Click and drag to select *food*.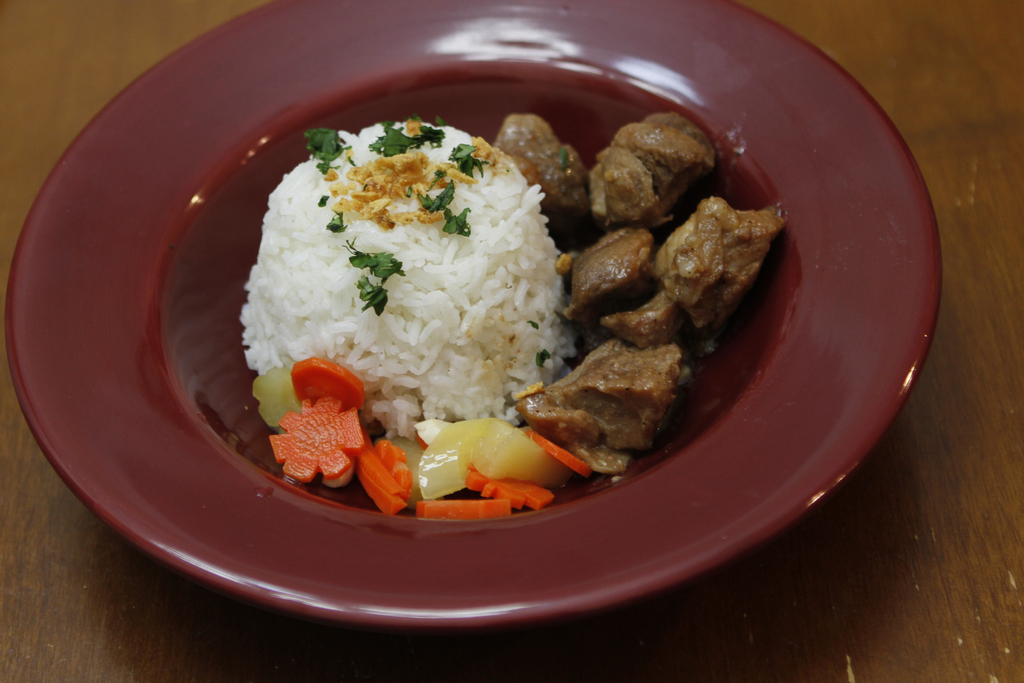
Selection: {"x1": 212, "y1": 64, "x2": 836, "y2": 525}.
